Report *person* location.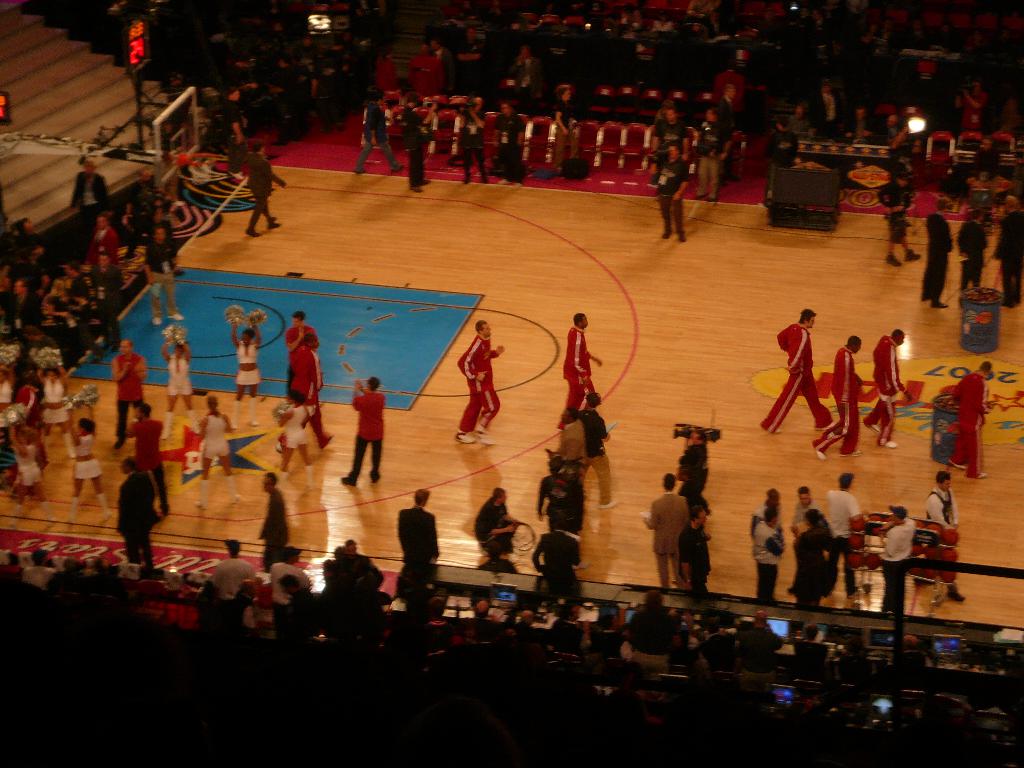
Report: region(232, 322, 263, 431).
